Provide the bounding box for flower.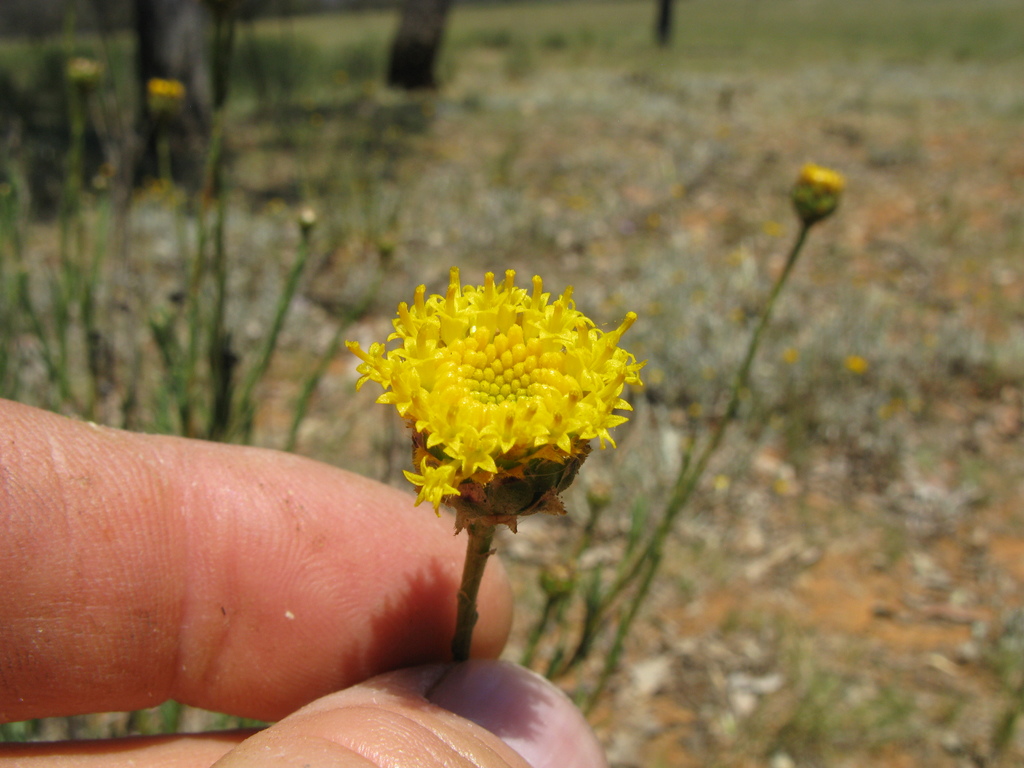
Rect(790, 159, 842, 230).
